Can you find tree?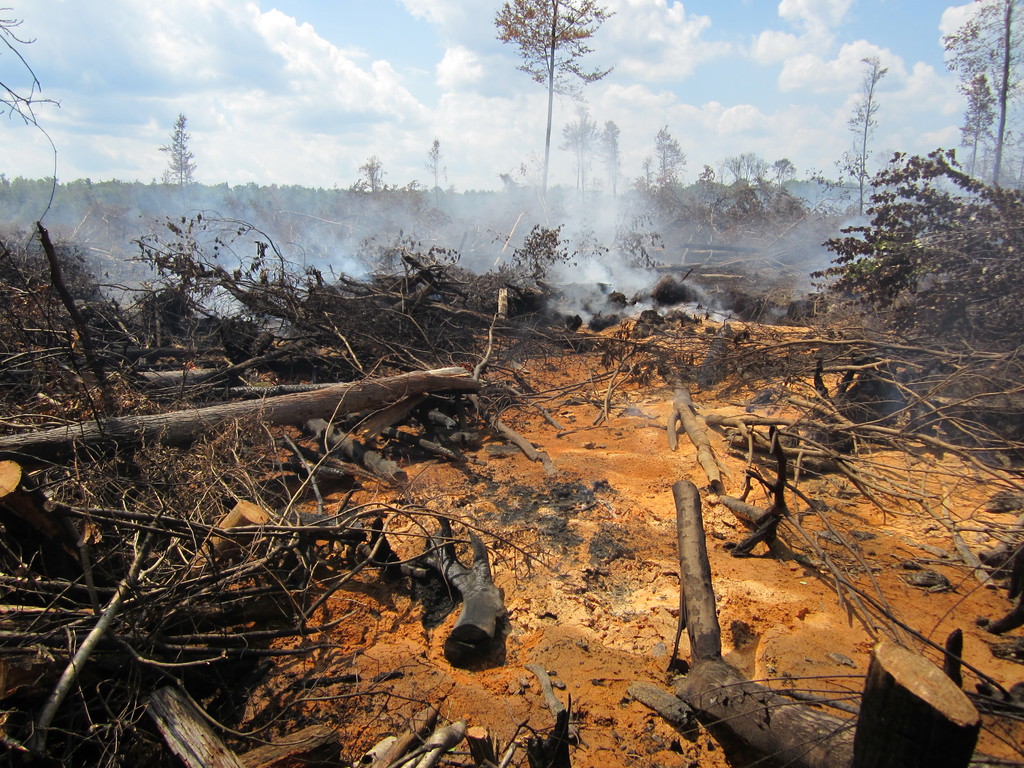
Yes, bounding box: pyautogui.locateOnScreen(739, 148, 755, 184).
